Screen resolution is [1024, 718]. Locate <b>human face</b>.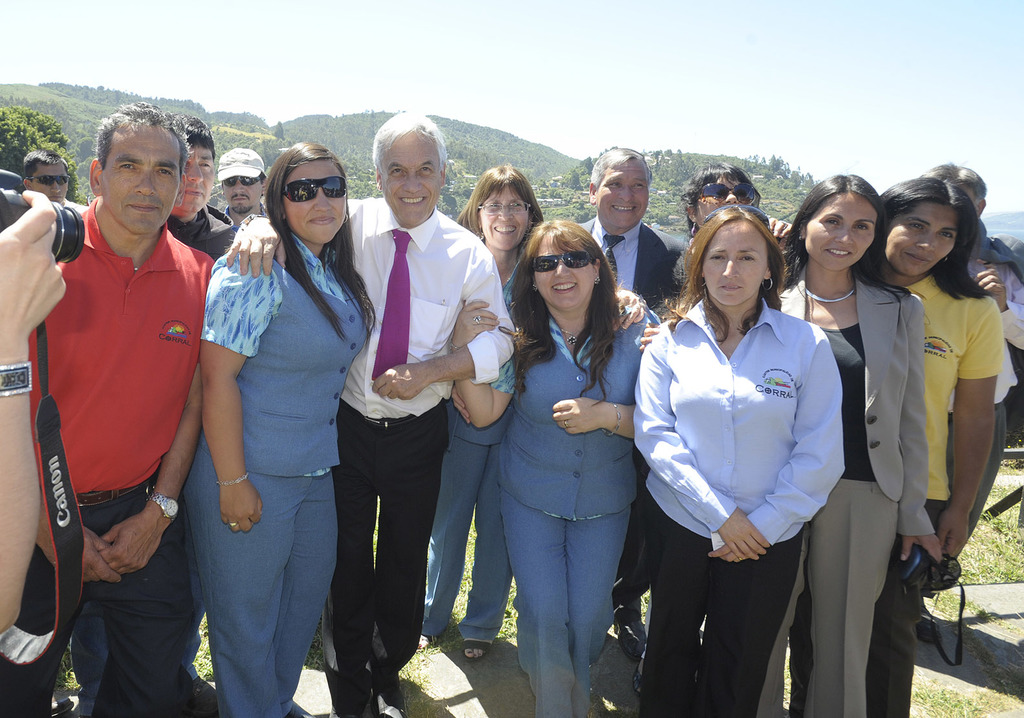
locate(477, 185, 528, 250).
